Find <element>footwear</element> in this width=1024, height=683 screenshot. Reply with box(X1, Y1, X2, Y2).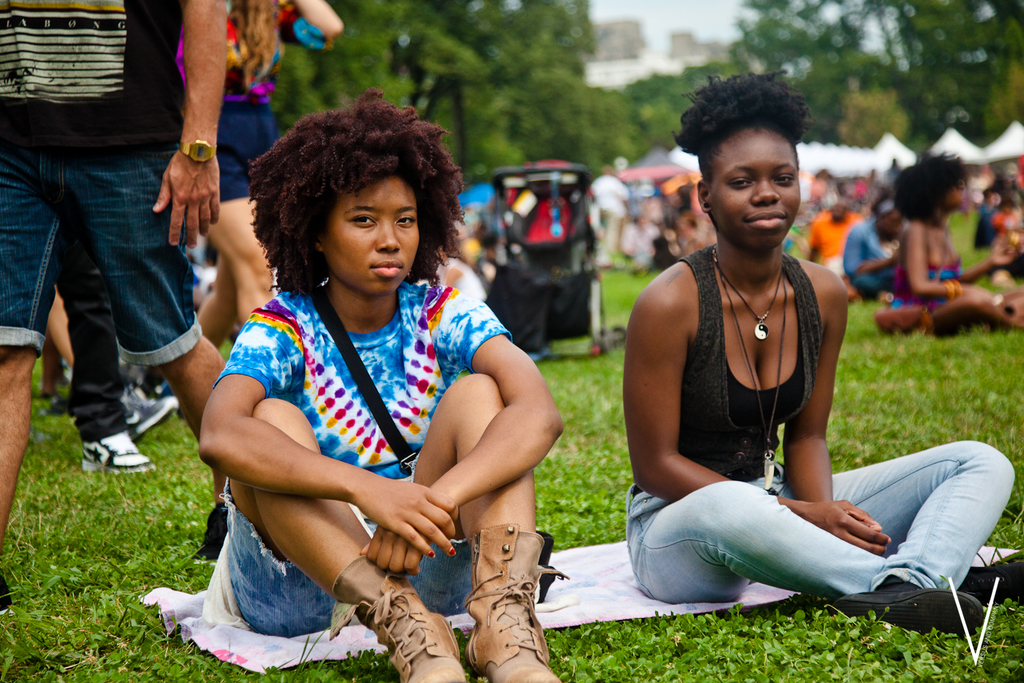
box(124, 391, 179, 444).
